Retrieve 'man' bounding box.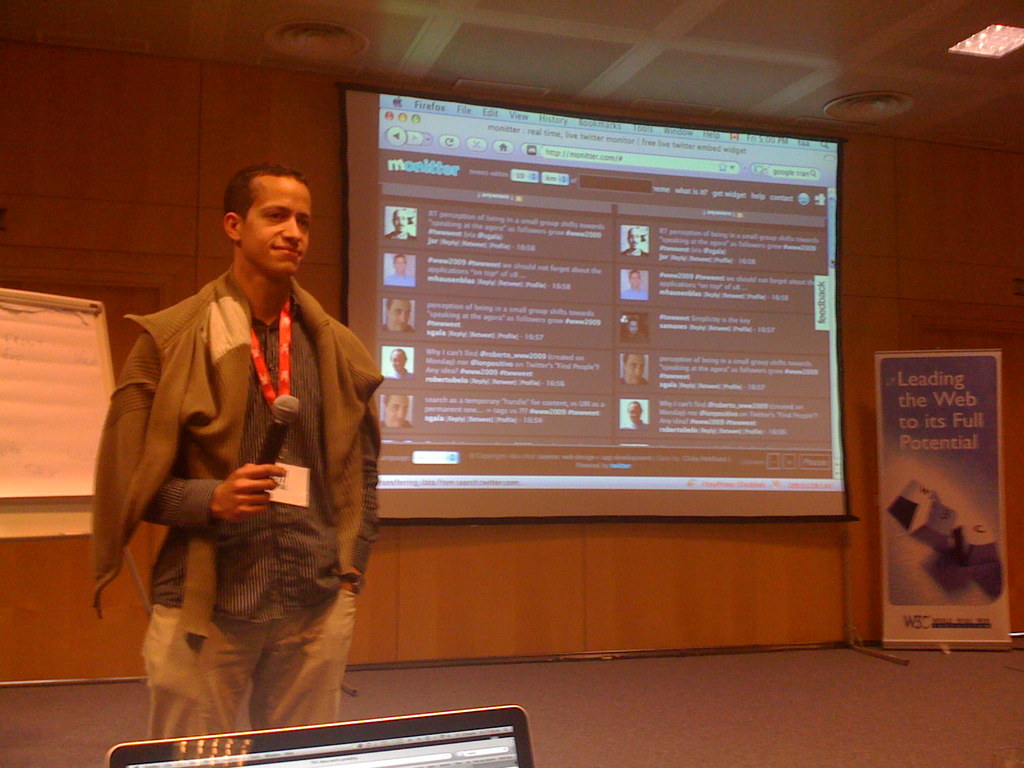
Bounding box: 620:353:648:388.
